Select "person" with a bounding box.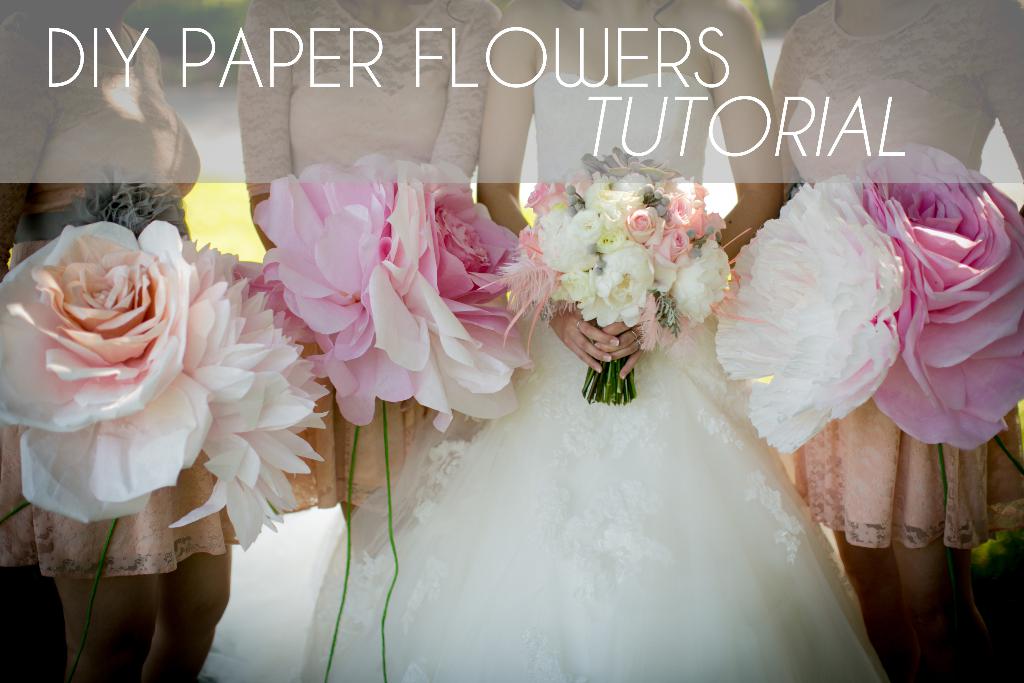
[left=767, top=0, right=1023, bottom=682].
